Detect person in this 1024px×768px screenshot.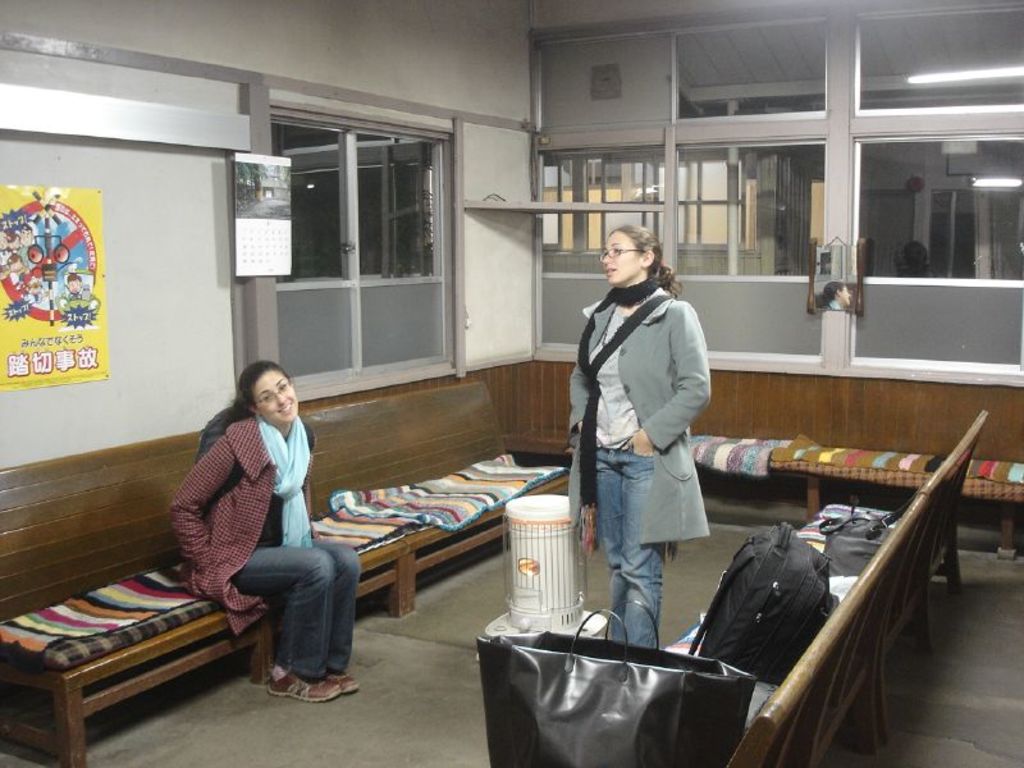
Detection: [17, 221, 33, 265].
